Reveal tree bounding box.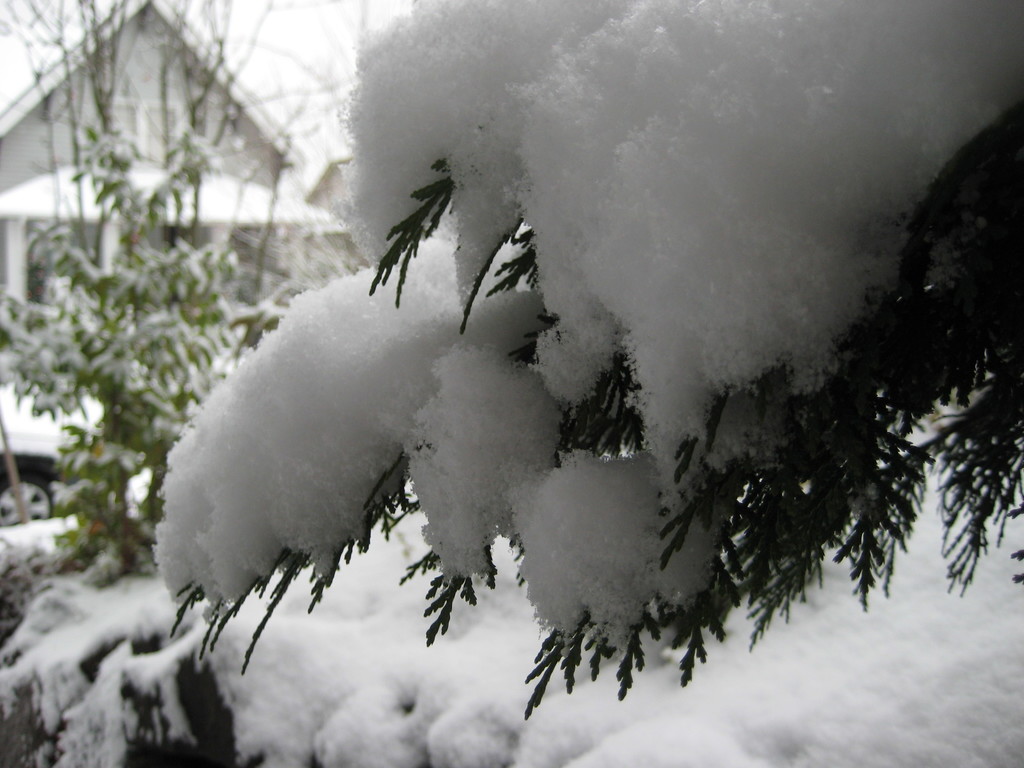
Revealed: (148, 0, 1023, 717).
